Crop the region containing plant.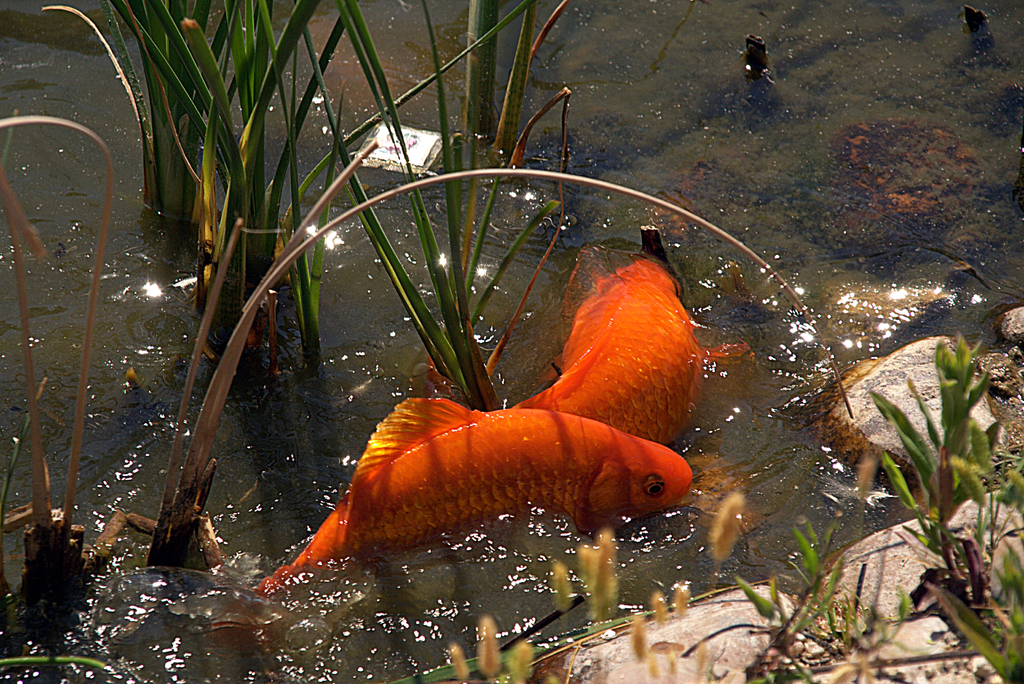
Crop region: 174:0:361:386.
